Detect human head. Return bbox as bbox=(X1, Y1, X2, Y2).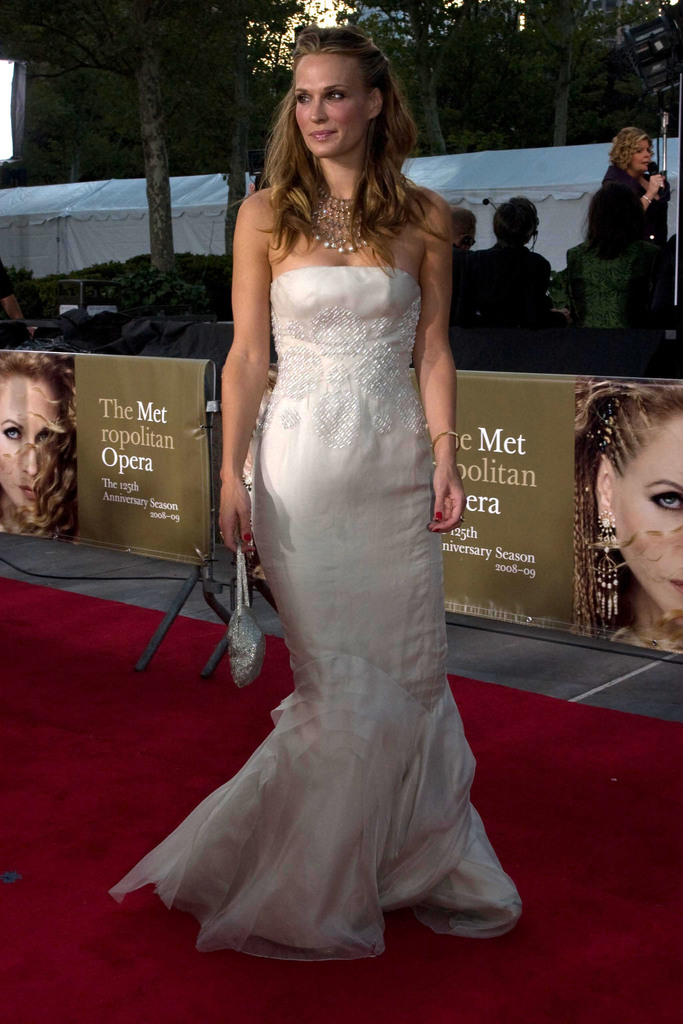
bbox=(616, 127, 652, 175).
